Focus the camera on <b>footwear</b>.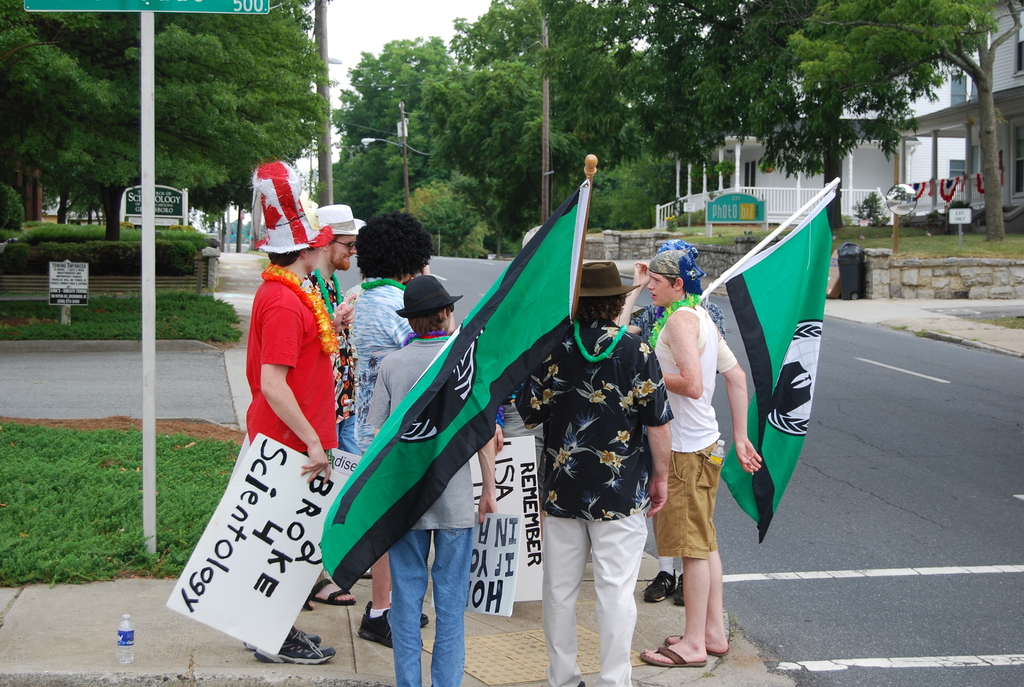
Focus region: <box>308,580,356,606</box>.
